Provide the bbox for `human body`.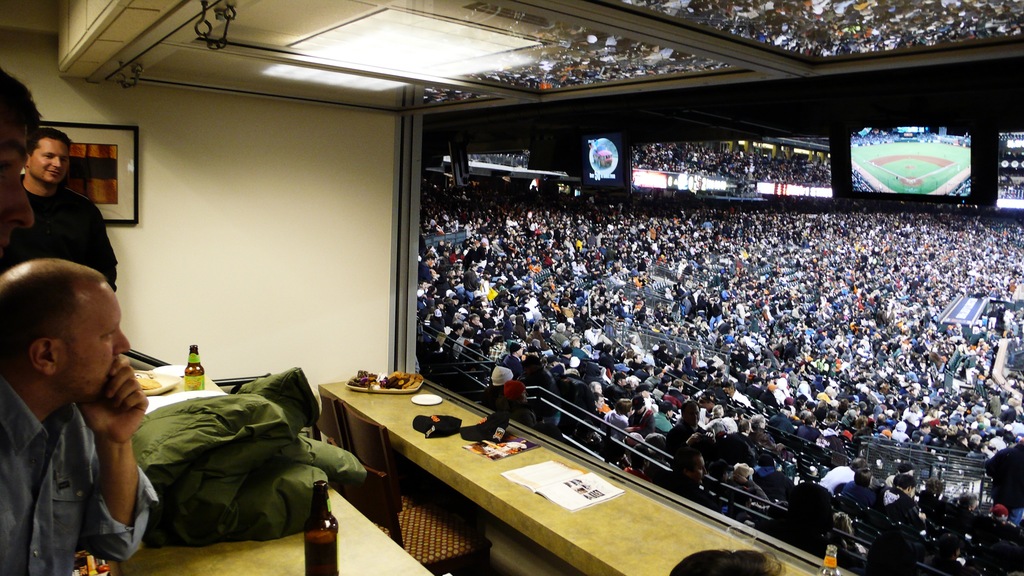
pyautogui.locateOnScreen(489, 191, 502, 191).
